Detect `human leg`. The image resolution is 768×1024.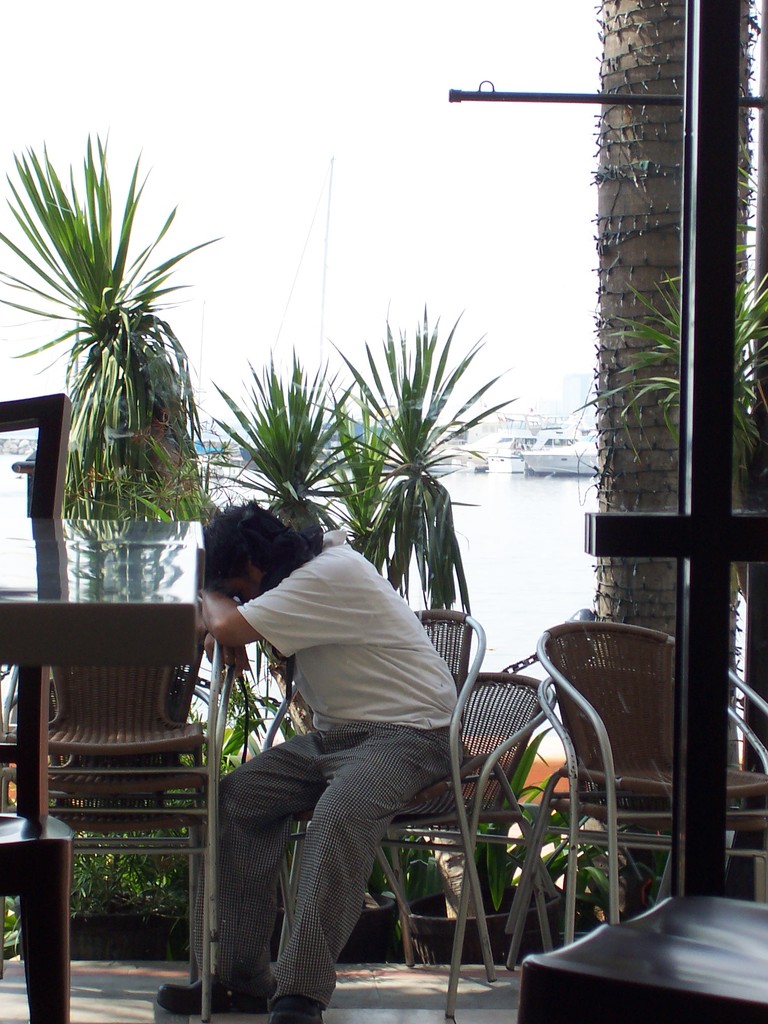
[157,729,315,1020].
